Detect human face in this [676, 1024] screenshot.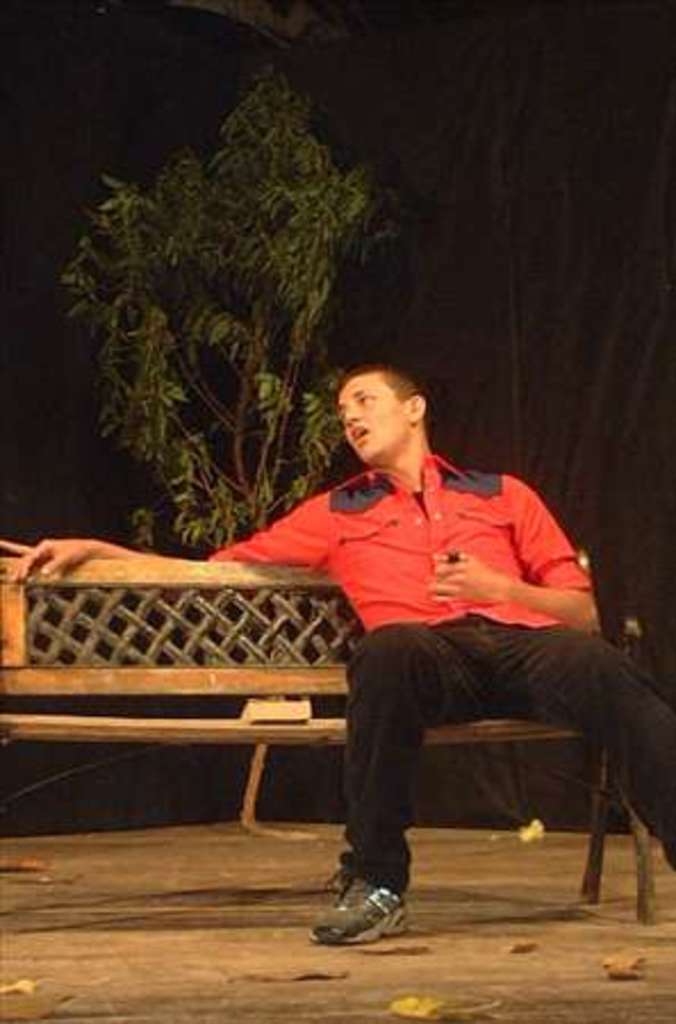
Detection: l=339, t=371, r=410, b=457.
